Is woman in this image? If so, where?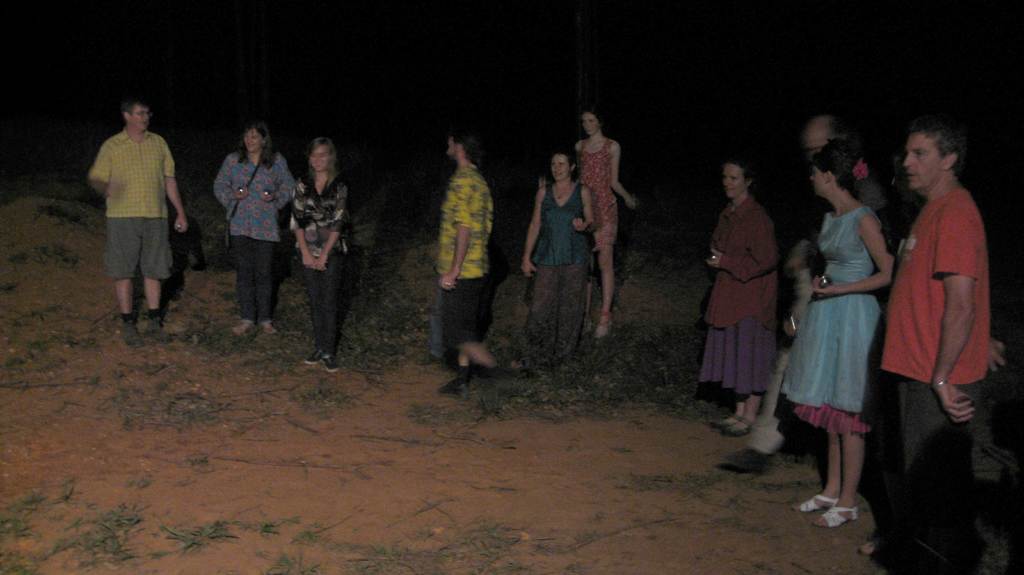
Yes, at 275 127 362 382.
